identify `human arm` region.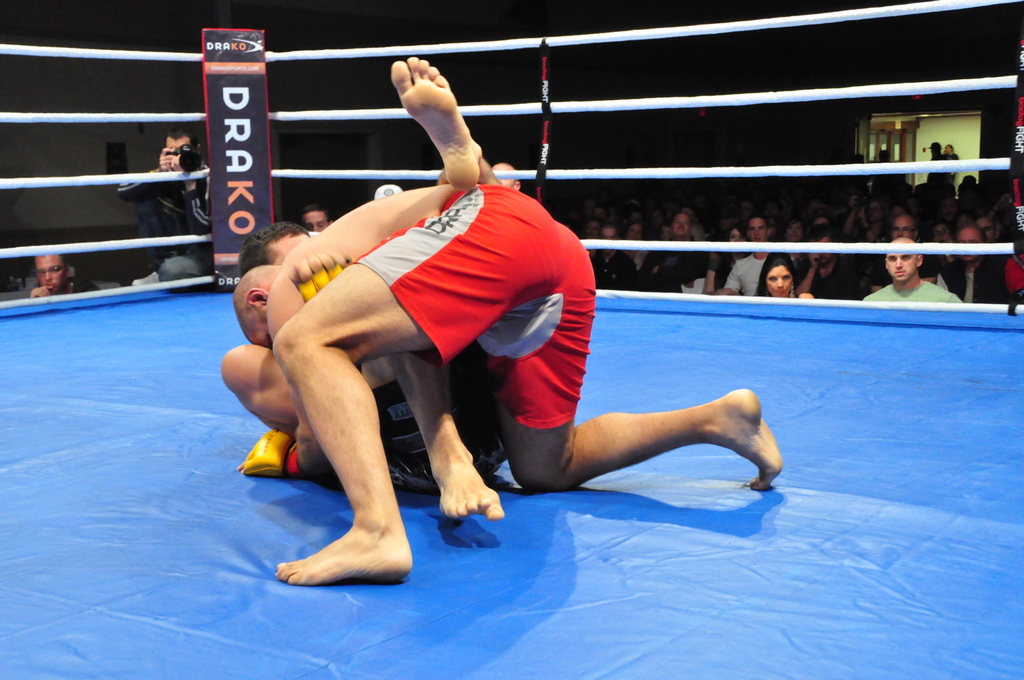
Region: select_region(121, 140, 177, 205).
